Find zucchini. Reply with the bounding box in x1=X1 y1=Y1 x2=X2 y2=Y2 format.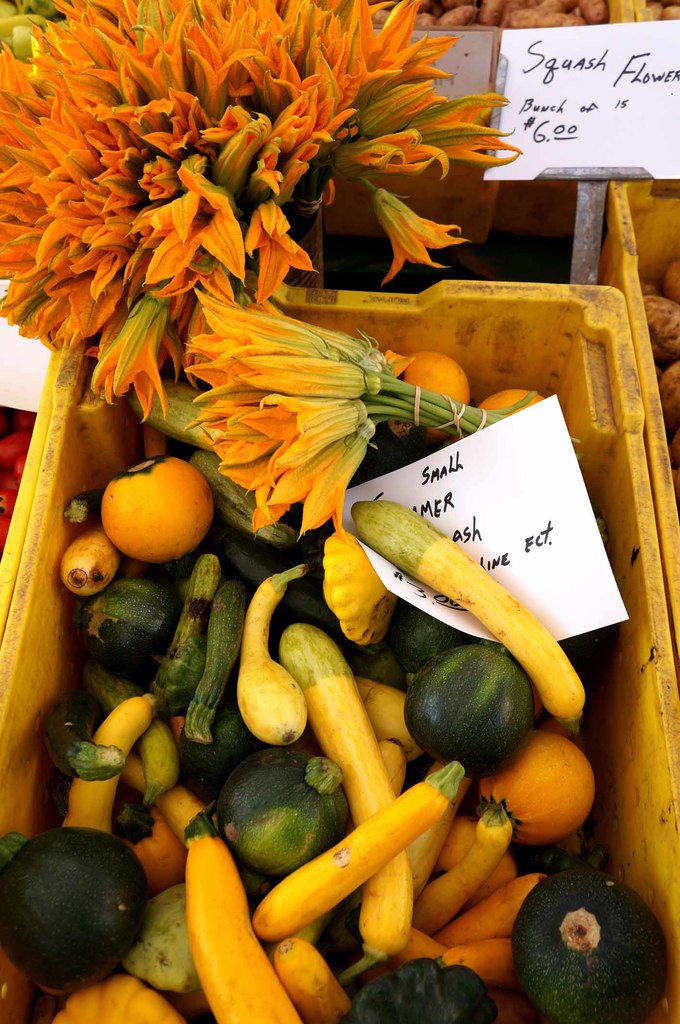
x1=63 y1=682 x2=161 y2=841.
